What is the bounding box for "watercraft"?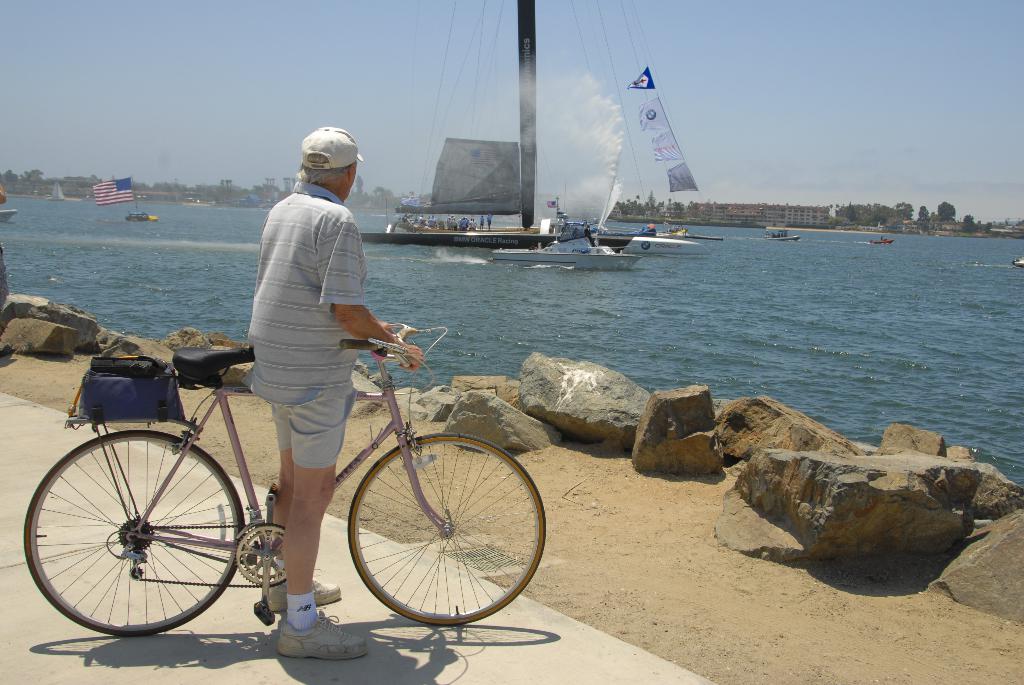
detection(121, 209, 162, 222).
